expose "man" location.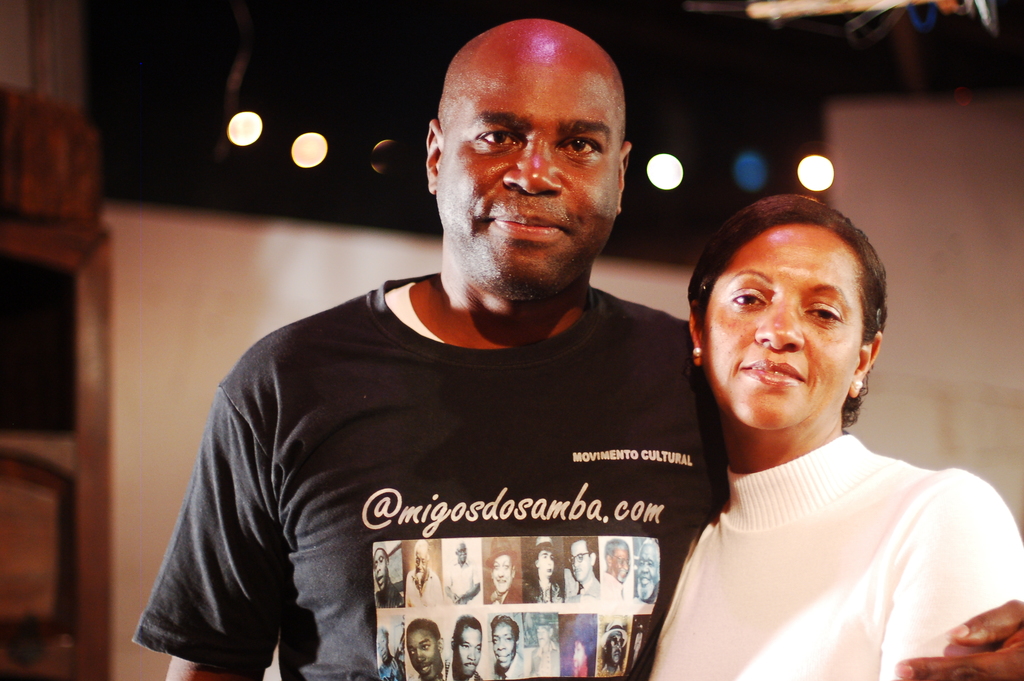
Exposed at <bbox>132, 17, 1023, 680</bbox>.
